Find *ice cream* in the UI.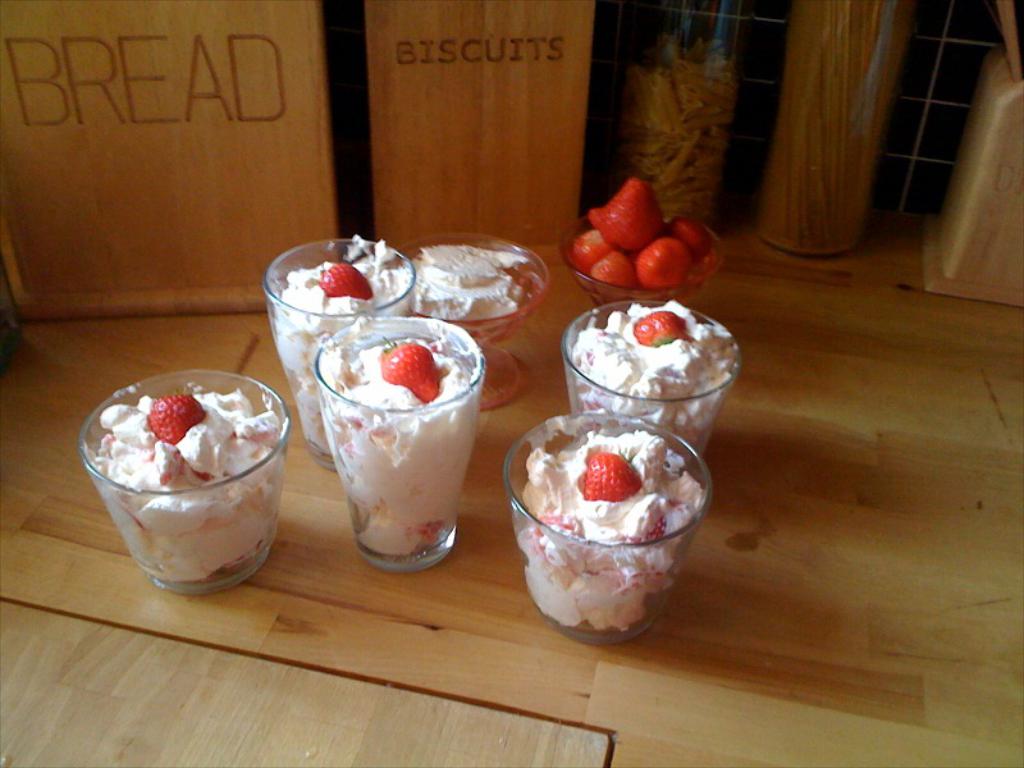
UI element at Rect(266, 225, 416, 463).
